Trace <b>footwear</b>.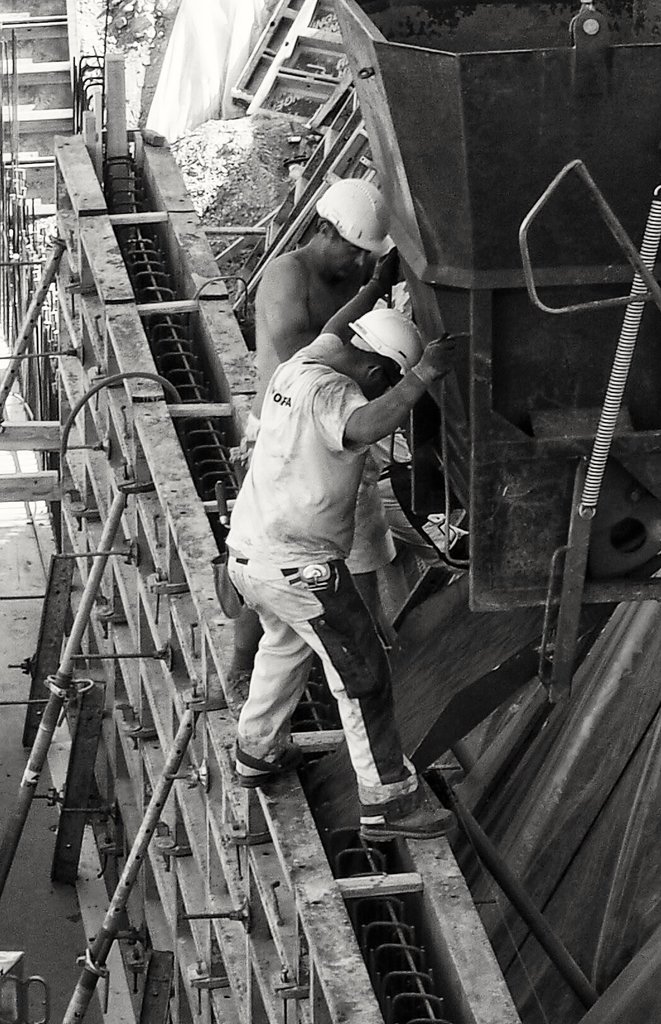
Traced to box=[234, 725, 326, 790].
